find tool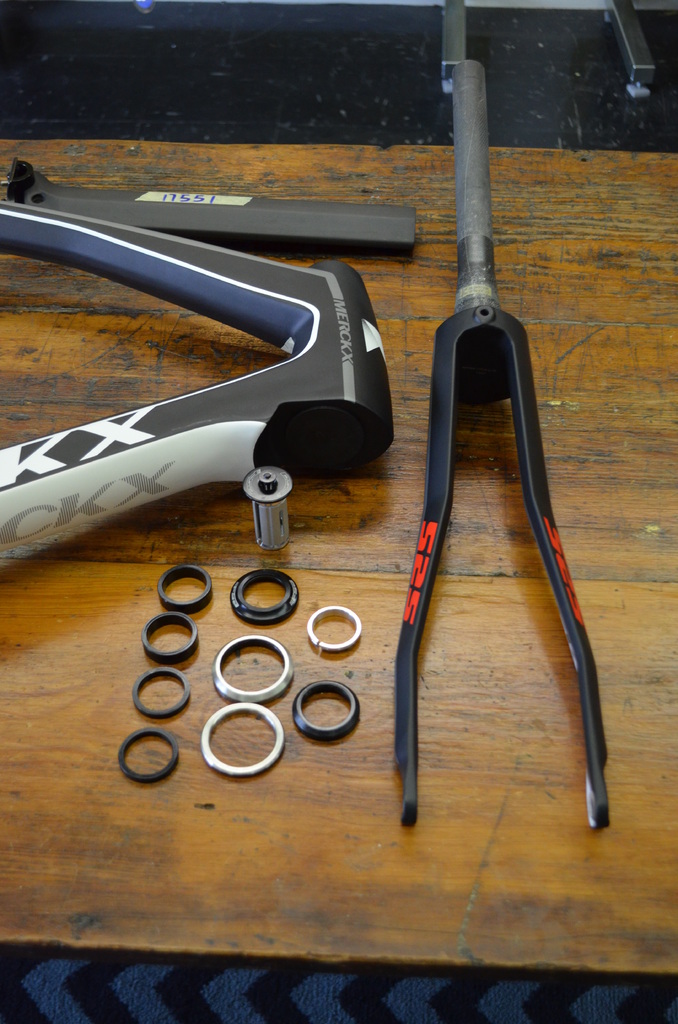
x1=0, y1=176, x2=394, y2=577
